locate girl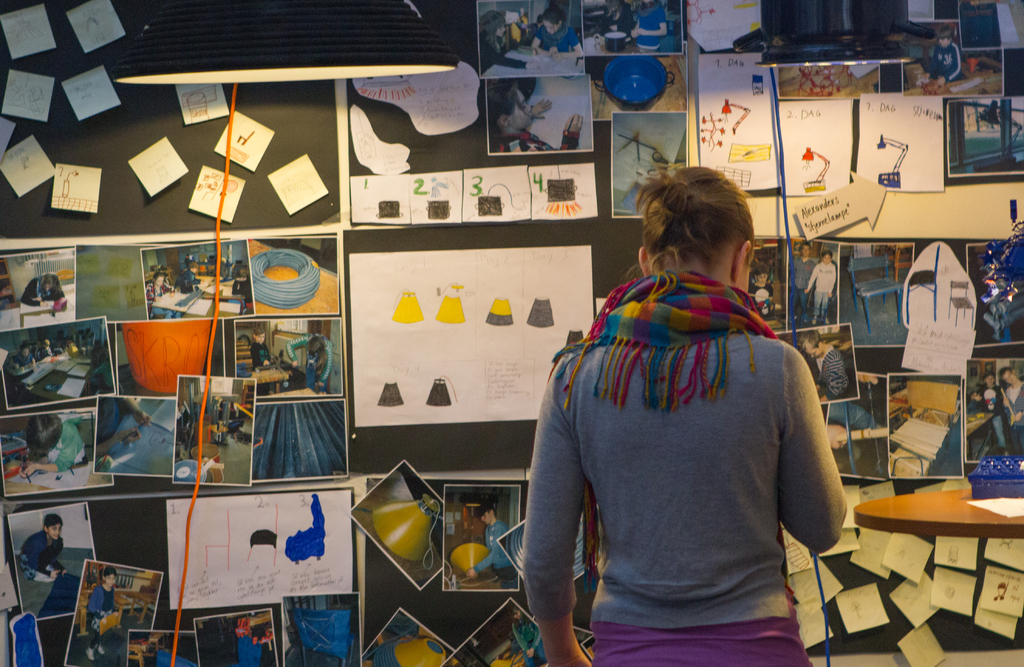
bbox(19, 515, 65, 581)
